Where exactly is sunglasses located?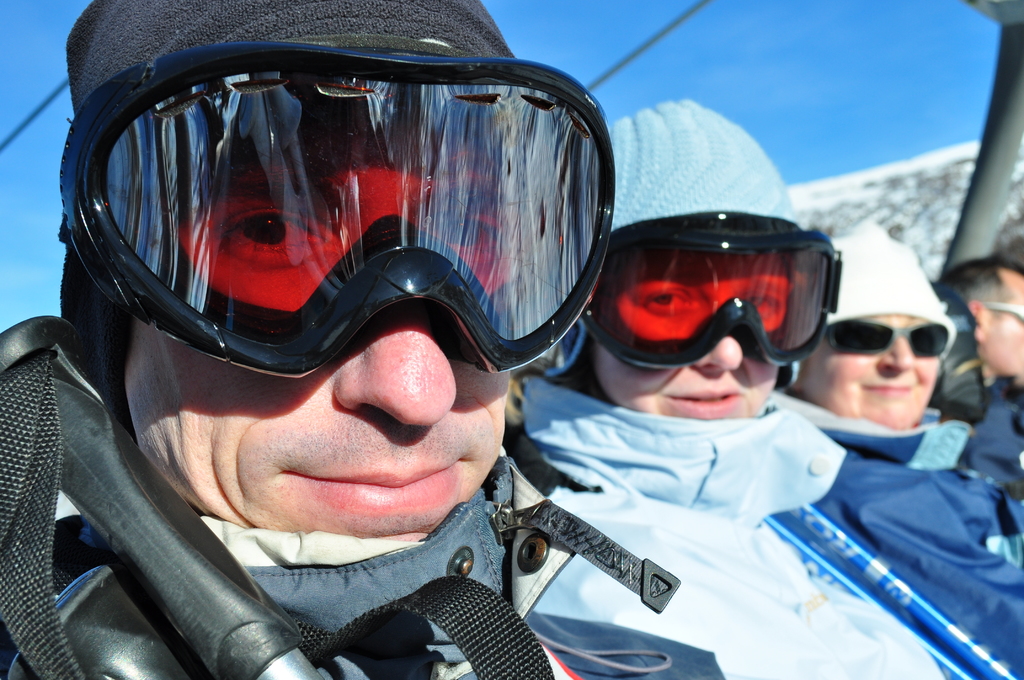
Its bounding box is 824:318:950:359.
